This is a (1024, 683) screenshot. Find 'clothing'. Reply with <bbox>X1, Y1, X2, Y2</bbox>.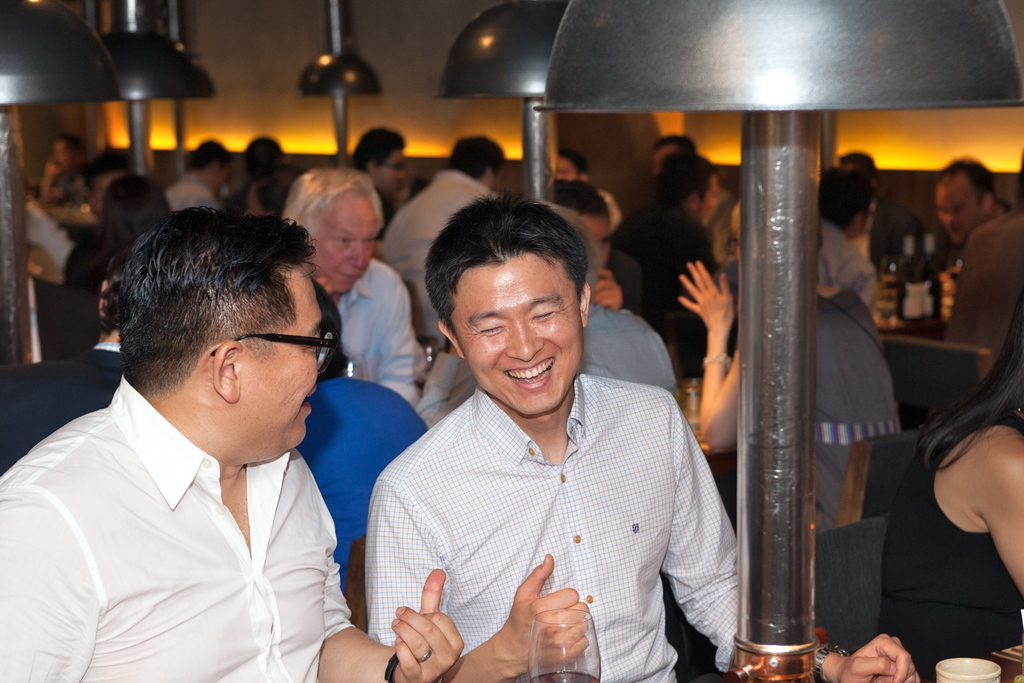
<bbox>0, 370, 348, 682</bbox>.
